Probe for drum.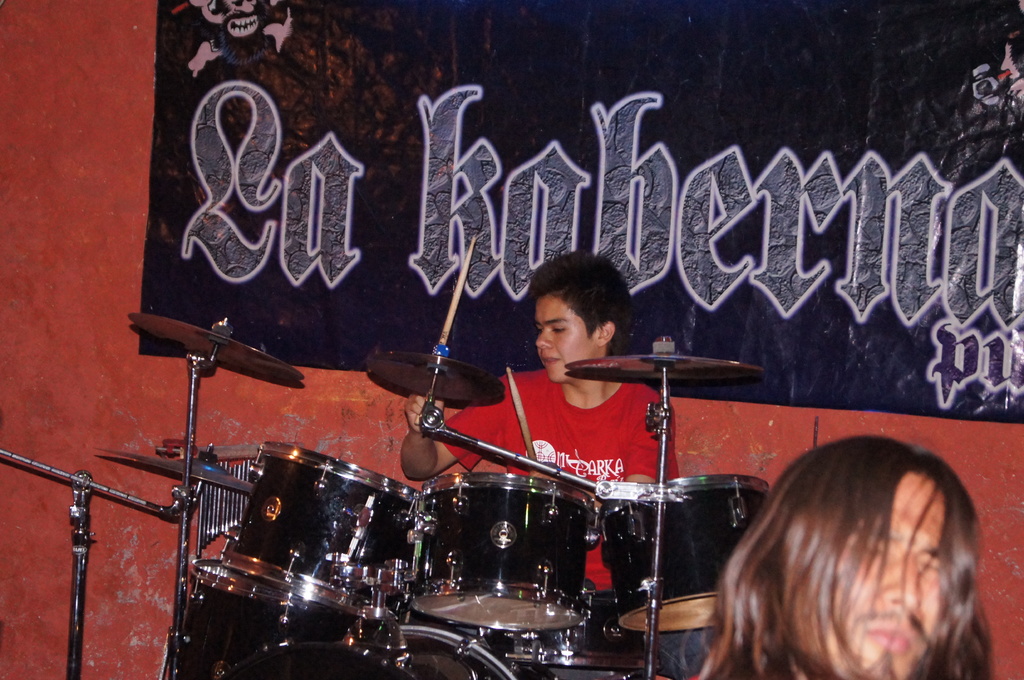
Probe result: (596, 472, 771, 633).
